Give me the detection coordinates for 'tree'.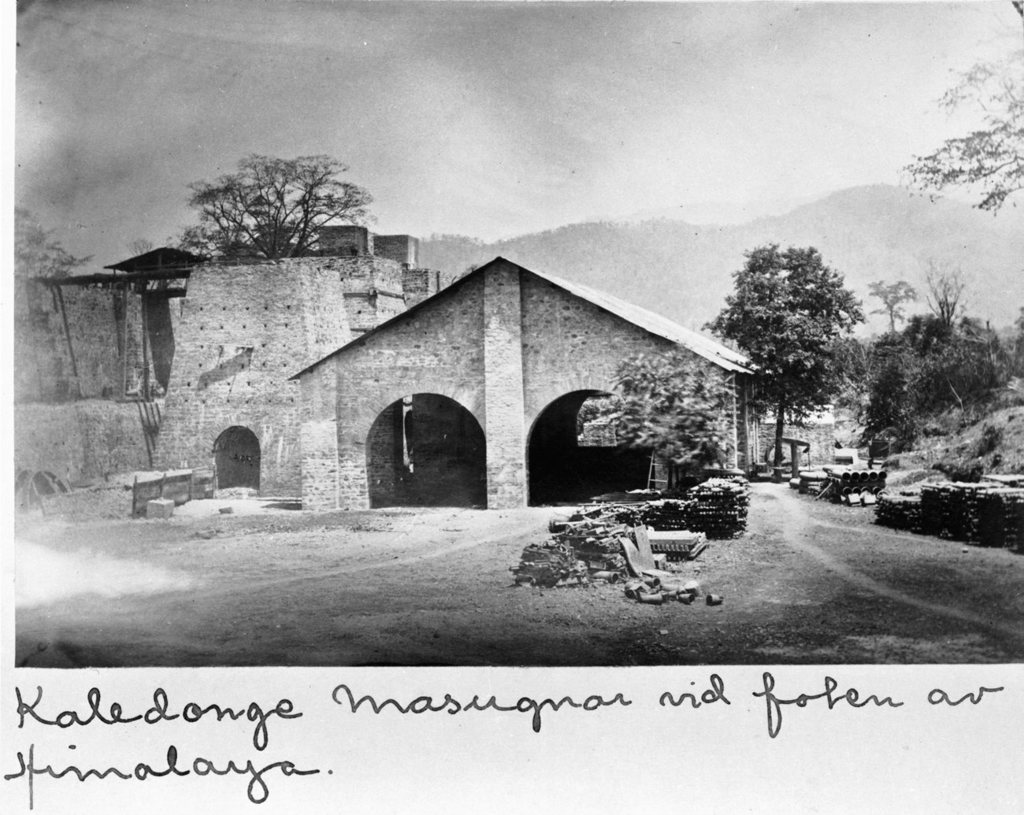
923/257/970/325.
